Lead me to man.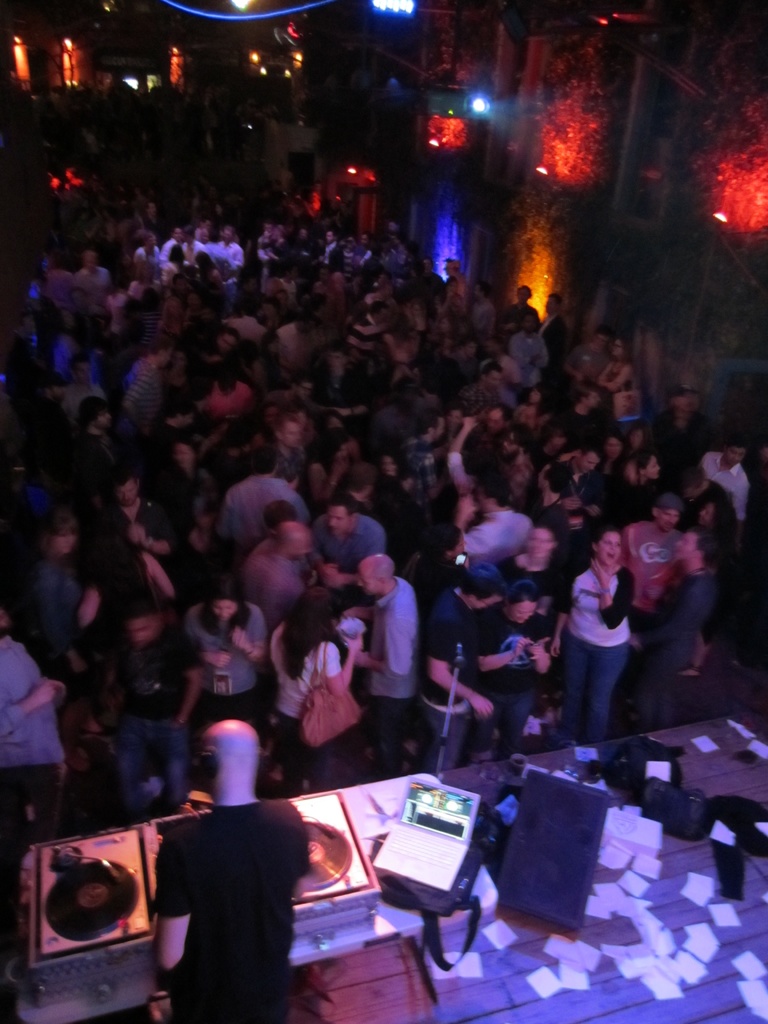
Lead to pyautogui.locateOnScreen(313, 500, 392, 589).
